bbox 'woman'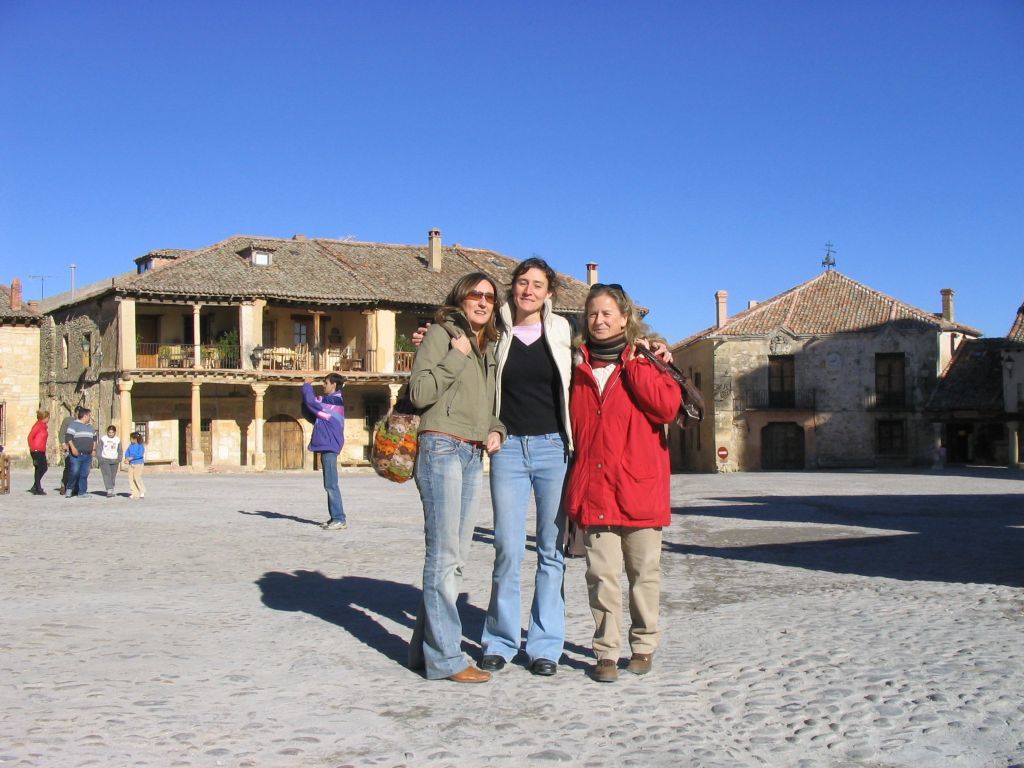
crop(410, 258, 673, 674)
